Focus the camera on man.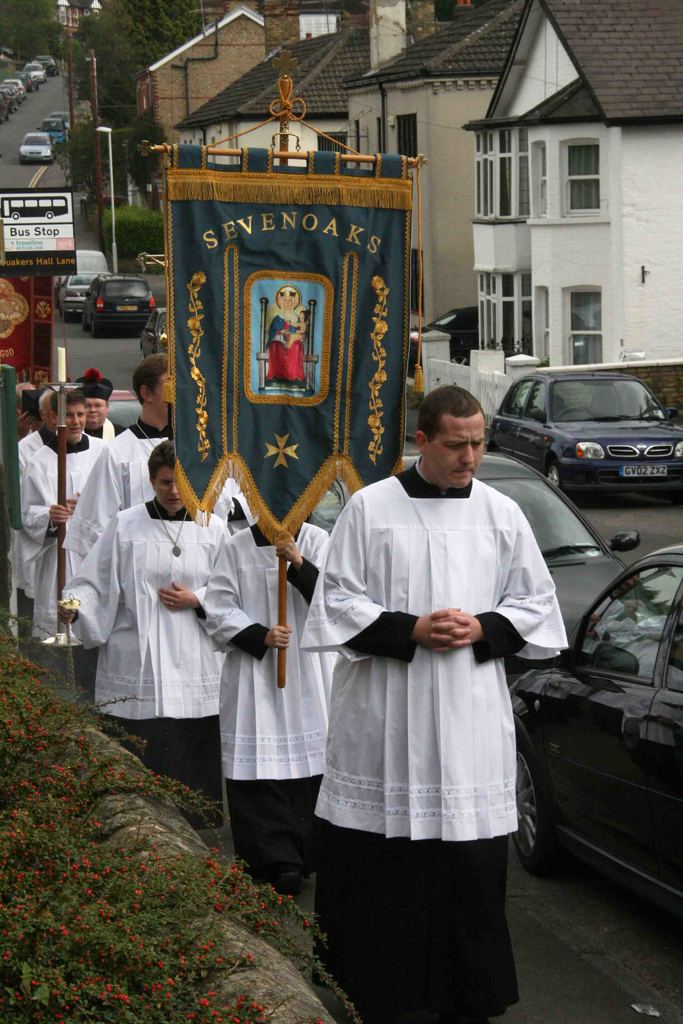
Focus region: left=17, top=390, right=58, bottom=476.
